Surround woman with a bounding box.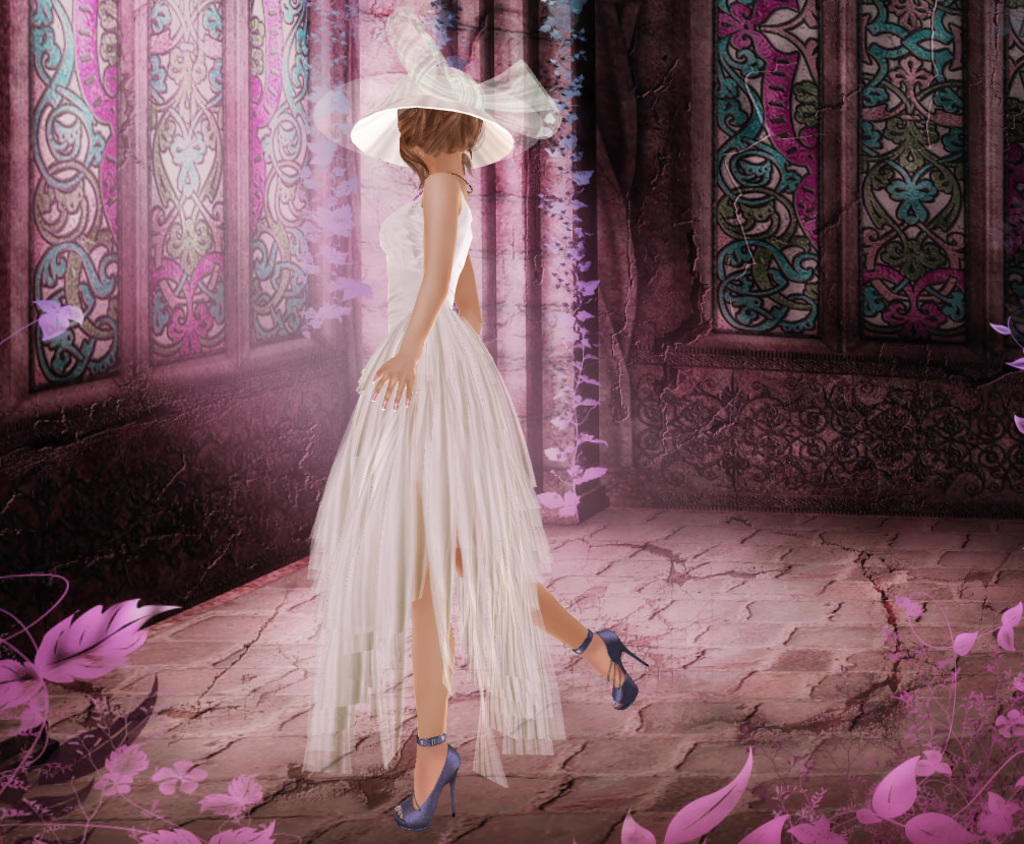
select_region(299, 5, 648, 827).
